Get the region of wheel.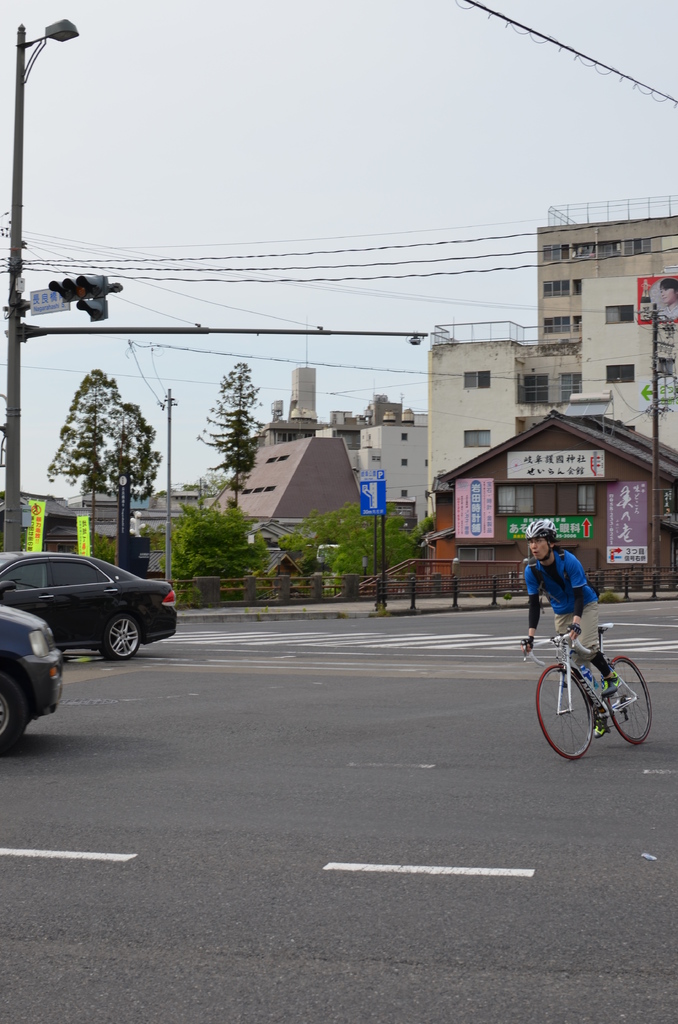
541 664 592 760.
